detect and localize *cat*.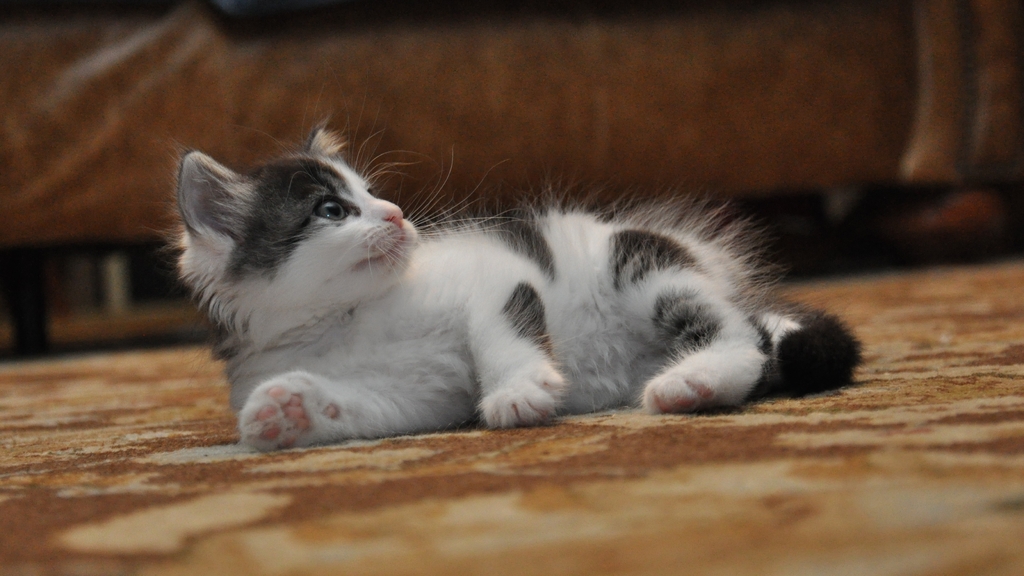
Localized at [left=143, top=108, right=865, bottom=457].
